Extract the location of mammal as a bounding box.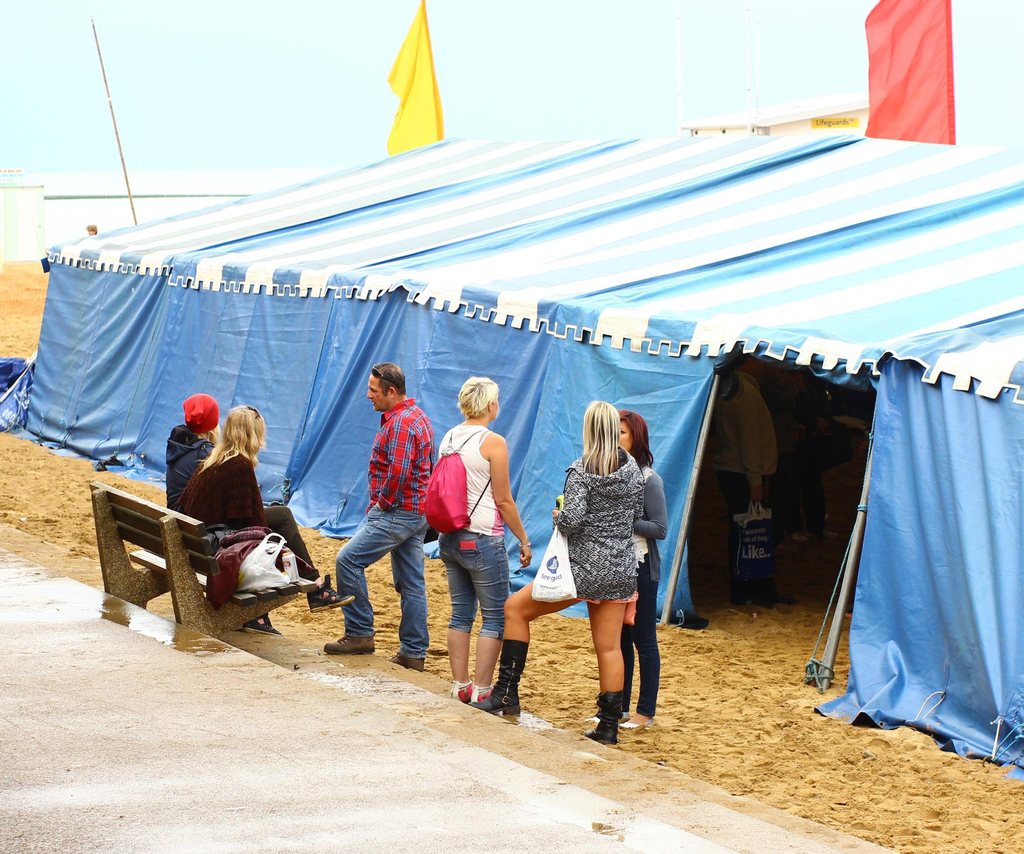
locate(176, 401, 356, 636).
